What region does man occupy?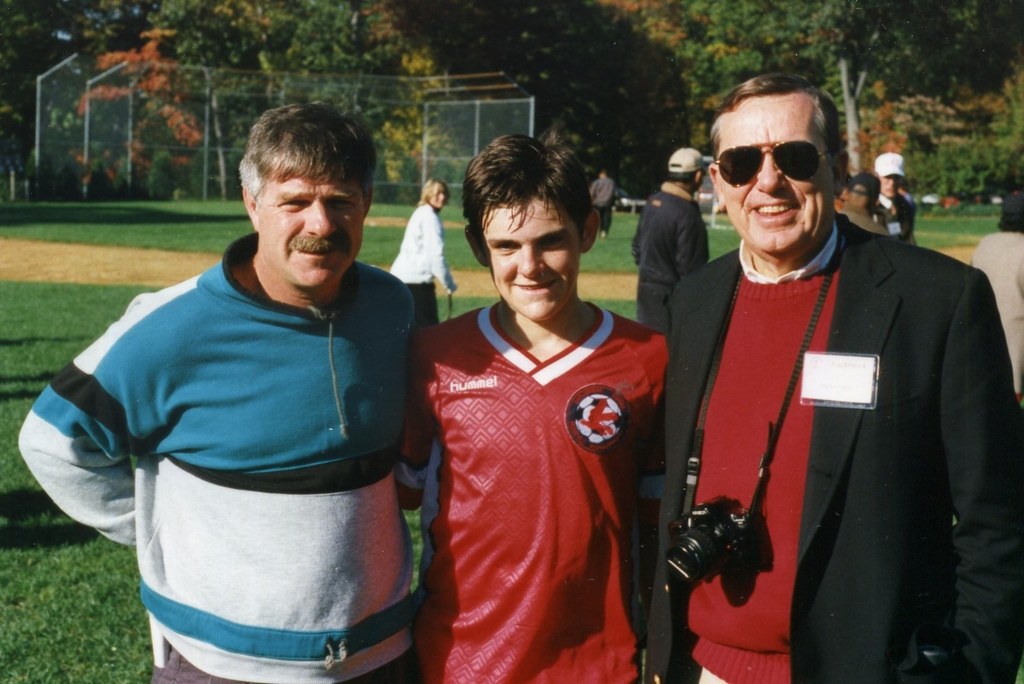
<bbox>837, 172, 892, 236</bbox>.
